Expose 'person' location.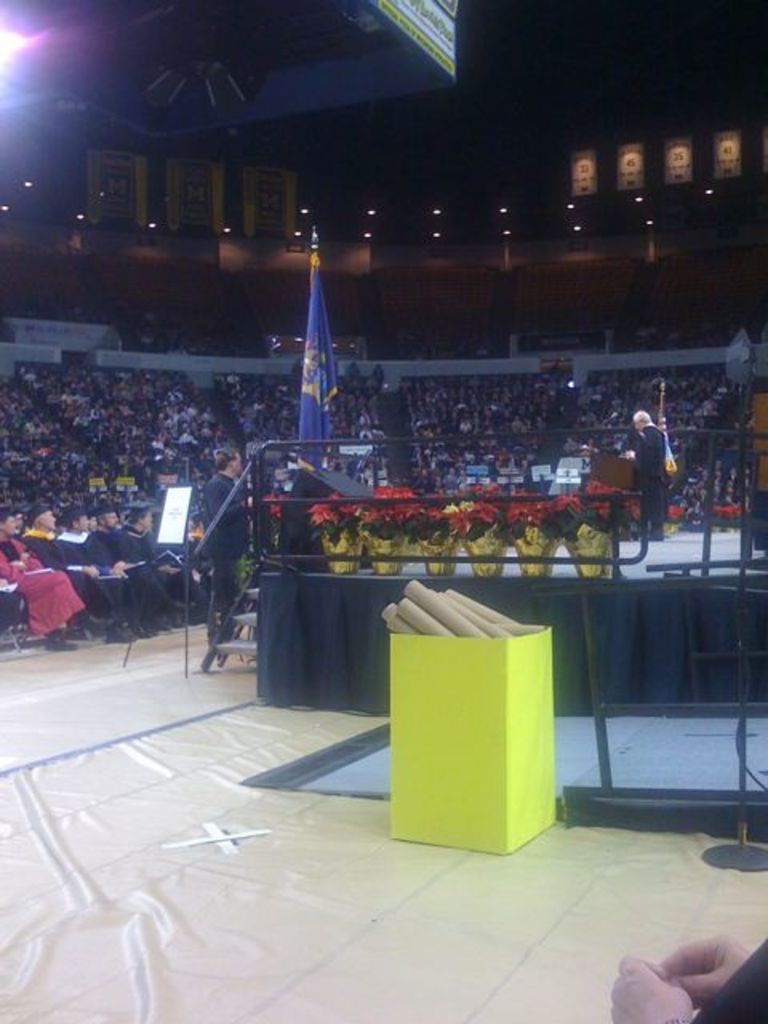
Exposed at <box>619,390,682,555</box>.
